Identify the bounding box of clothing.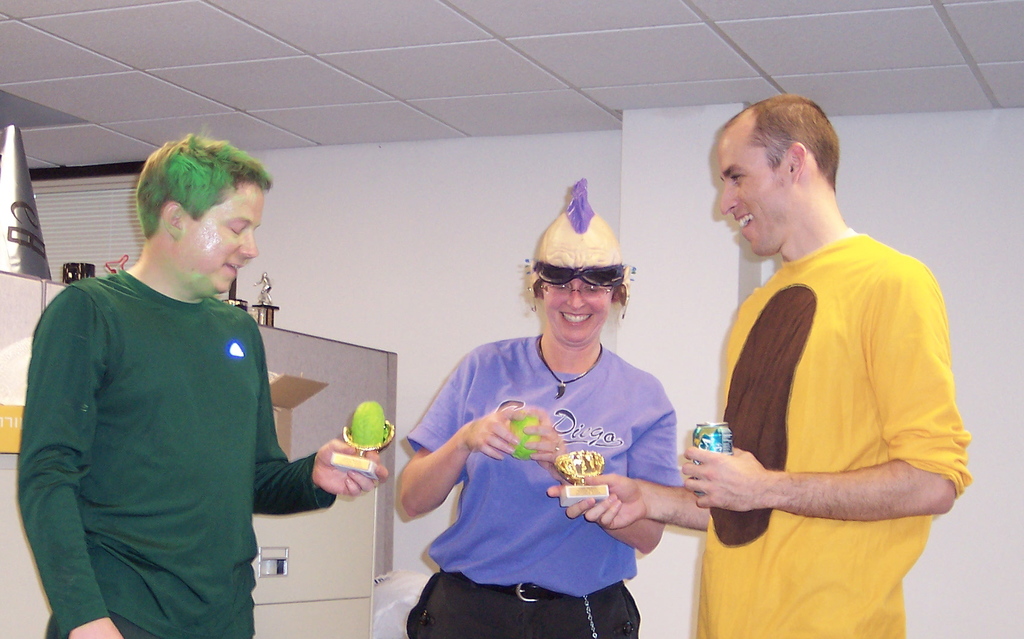
l=404, t=333, r=681, b=638.
